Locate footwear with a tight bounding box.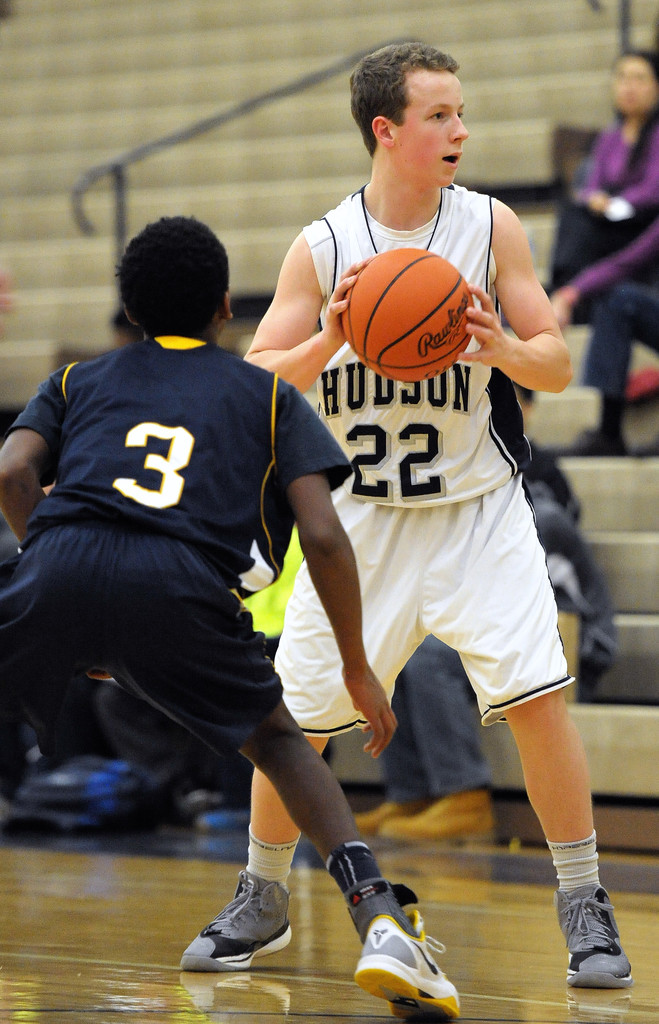
x1=350 y1=803 x2=428 y2=833.
